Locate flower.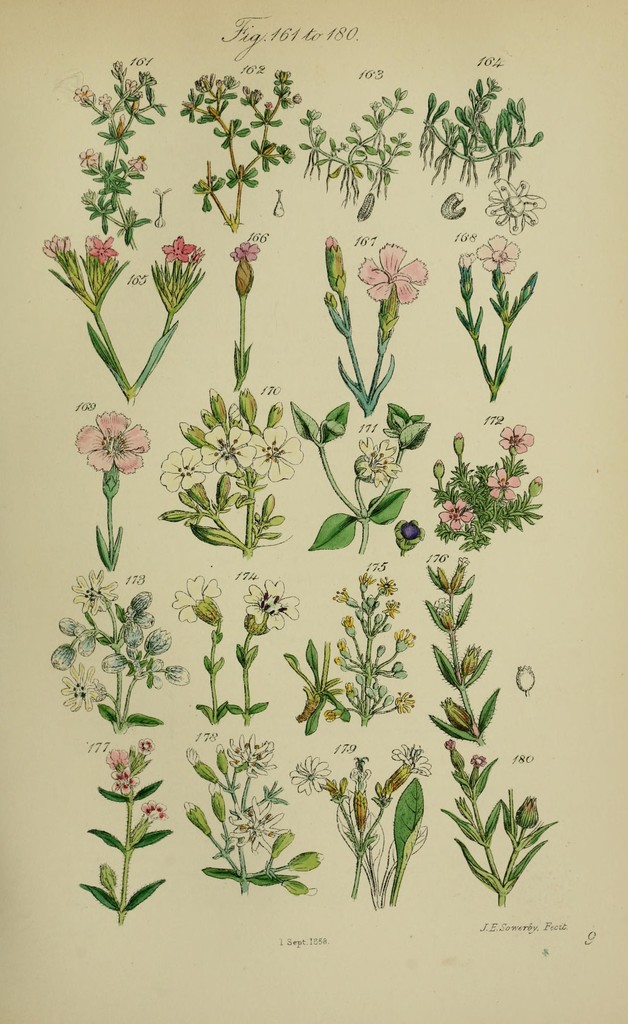
Bounding box: 439 495 473 531.
